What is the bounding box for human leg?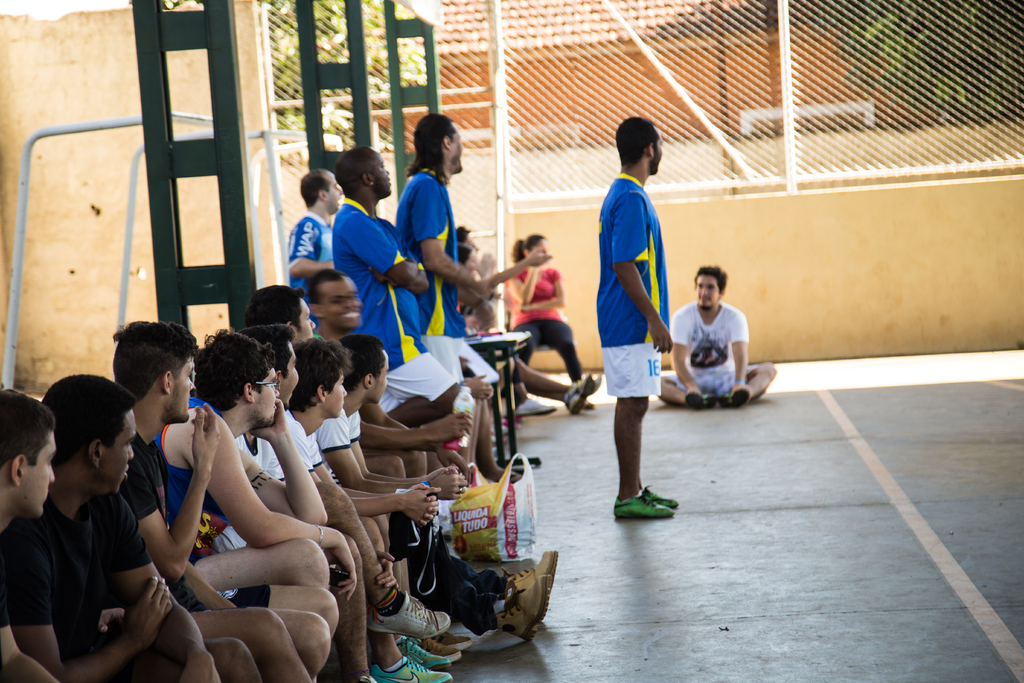
detection(316, 545, 383, 682).
